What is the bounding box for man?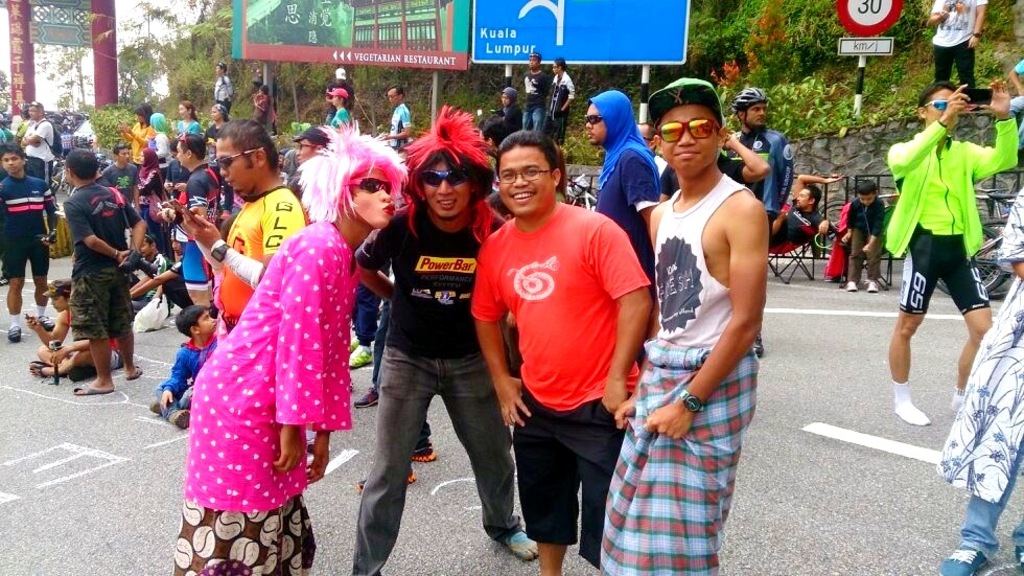
213, 62, 240, 135.
